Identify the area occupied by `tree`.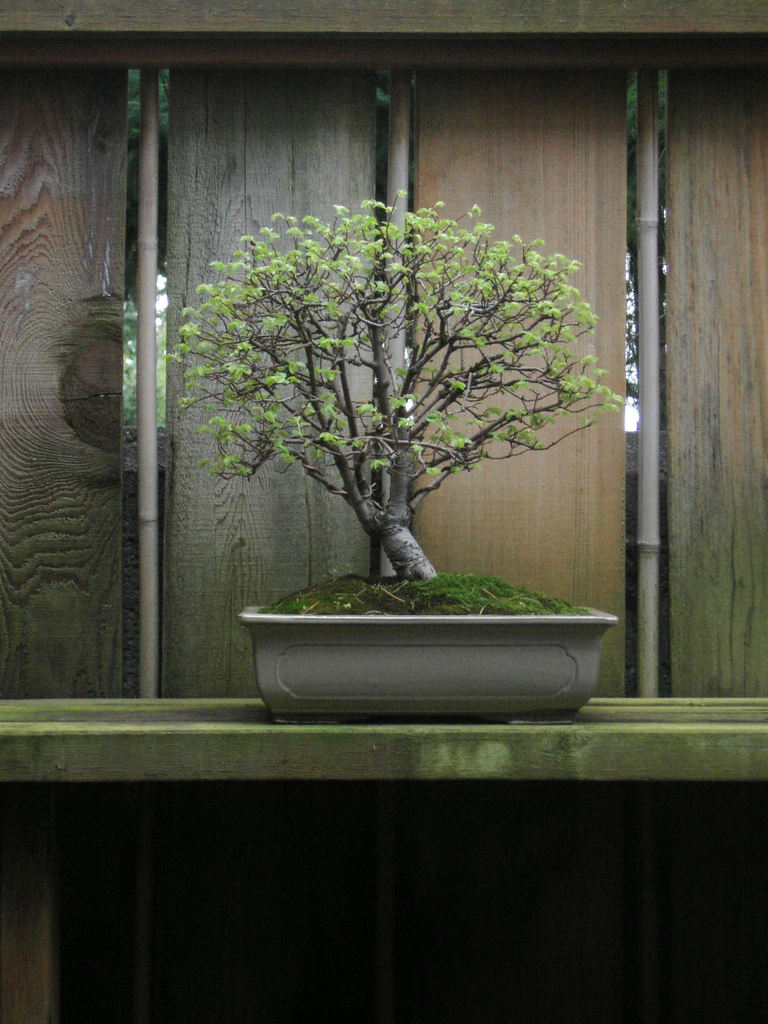
Area: [left=163, top=189, right=625, bottom=580].
